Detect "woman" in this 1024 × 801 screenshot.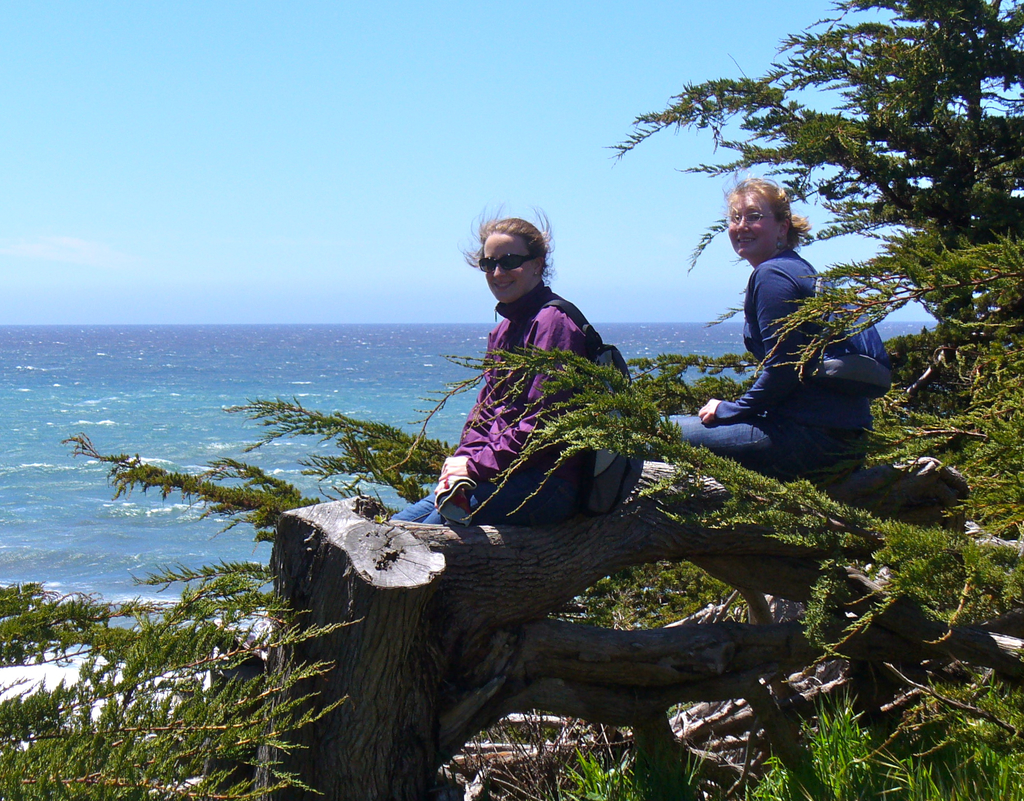
Detection: (x1=427, y1=216, x2=611, y2=549).
